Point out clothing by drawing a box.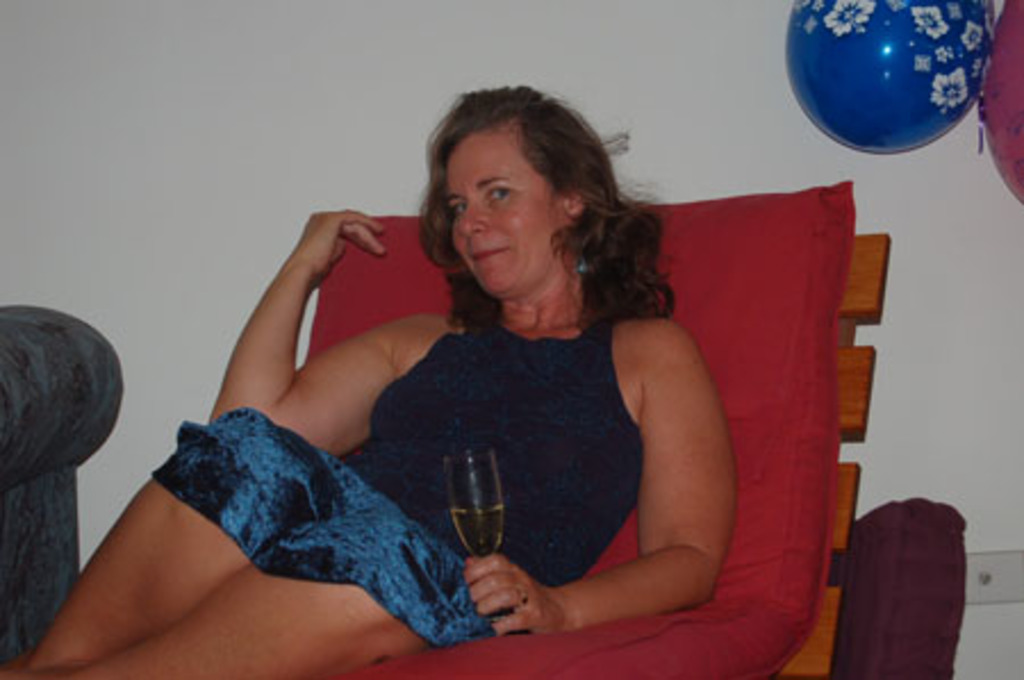
locate(155, 305, 644, 648).
